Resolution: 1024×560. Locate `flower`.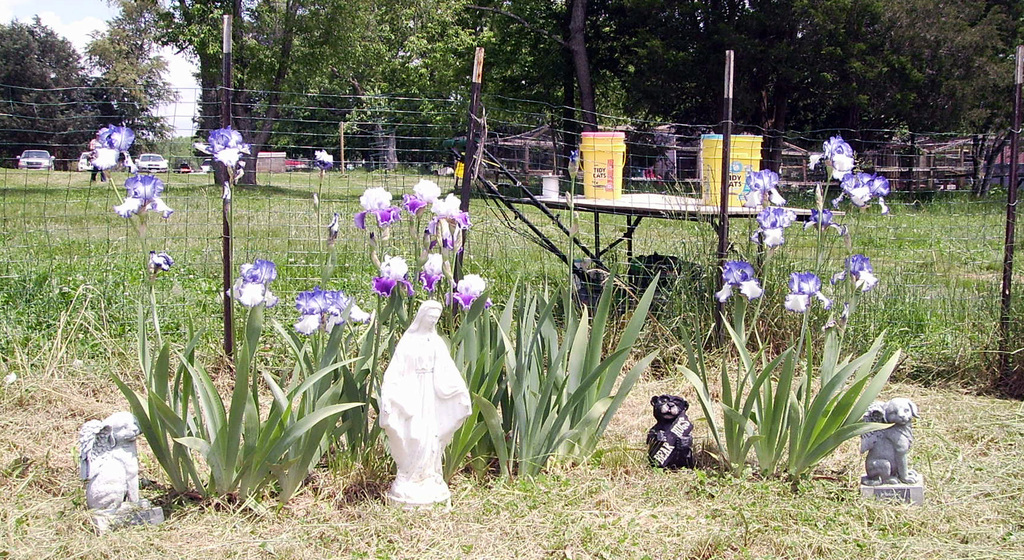
840:171:891:210.
